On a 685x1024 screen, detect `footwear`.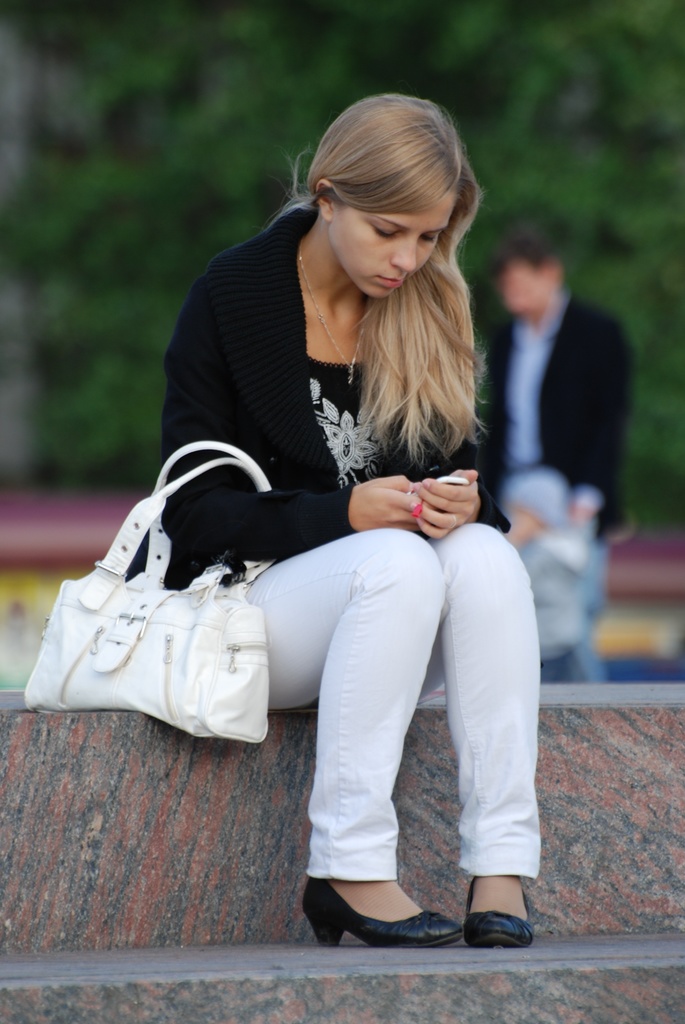
l=461, t=868, r=537, b=952.
